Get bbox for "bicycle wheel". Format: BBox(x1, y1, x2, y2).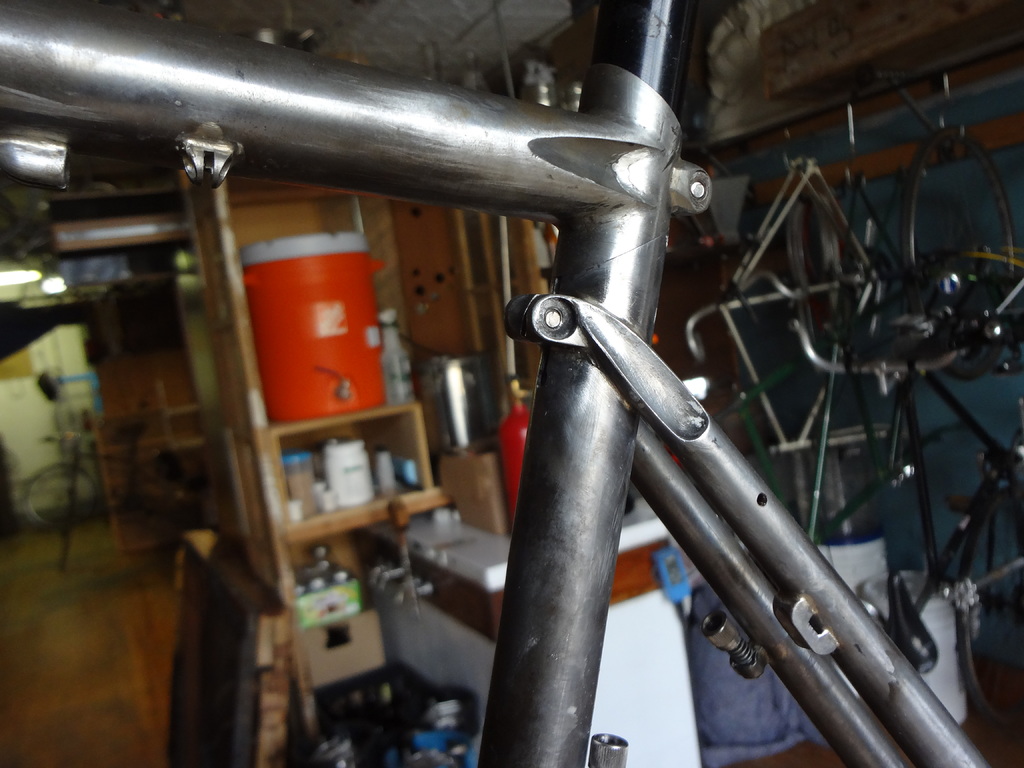
BBox(958, 490, 1023, 729).
